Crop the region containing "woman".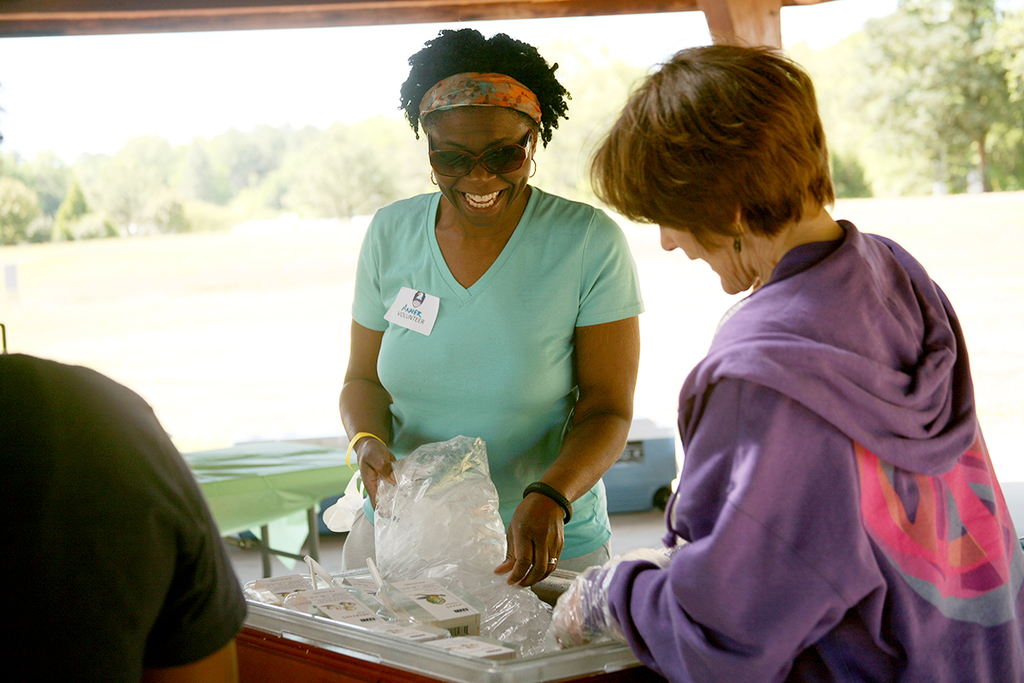
Crop region: (x1=575, y1=38, x2=1023, y2=682).
